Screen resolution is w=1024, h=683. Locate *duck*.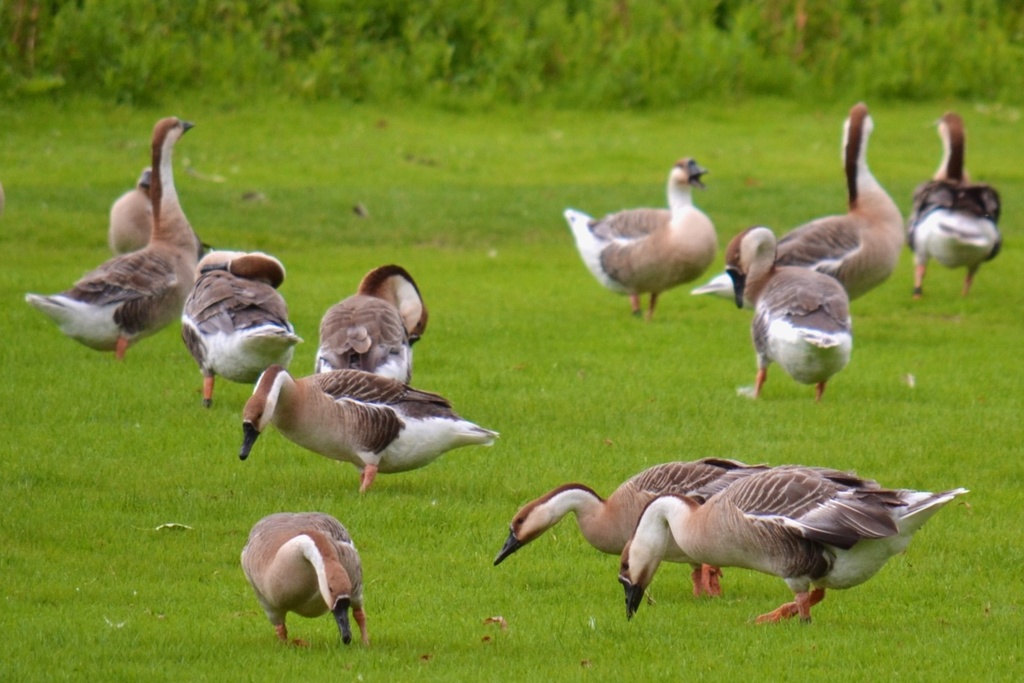
170 251 307 405.
